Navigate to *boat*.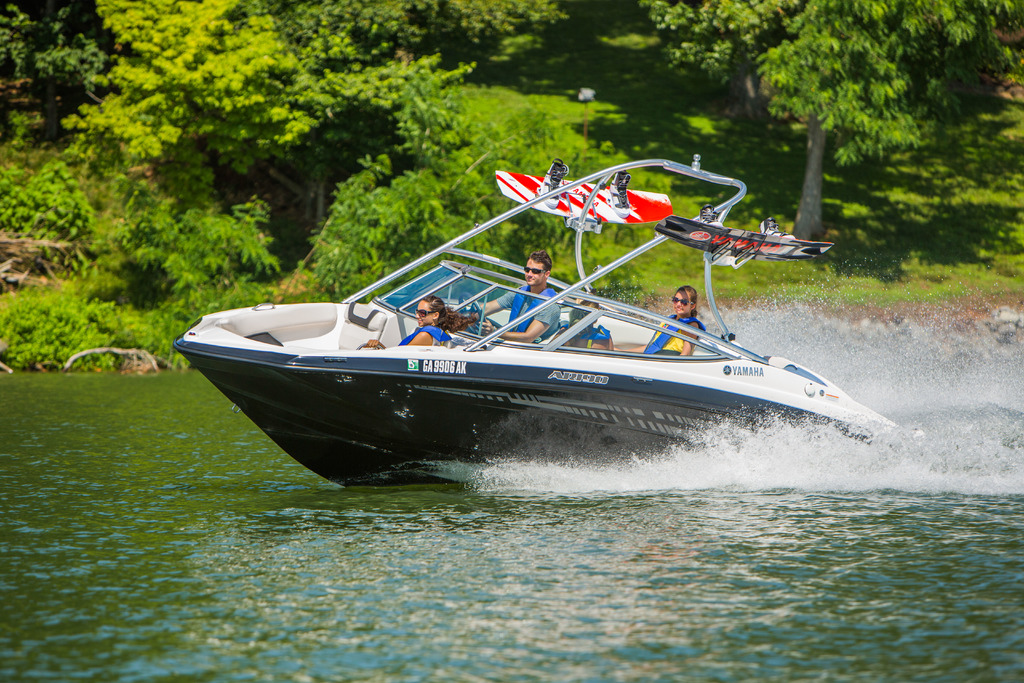
Navigation target: bbox(150, 193, 905, 480).
